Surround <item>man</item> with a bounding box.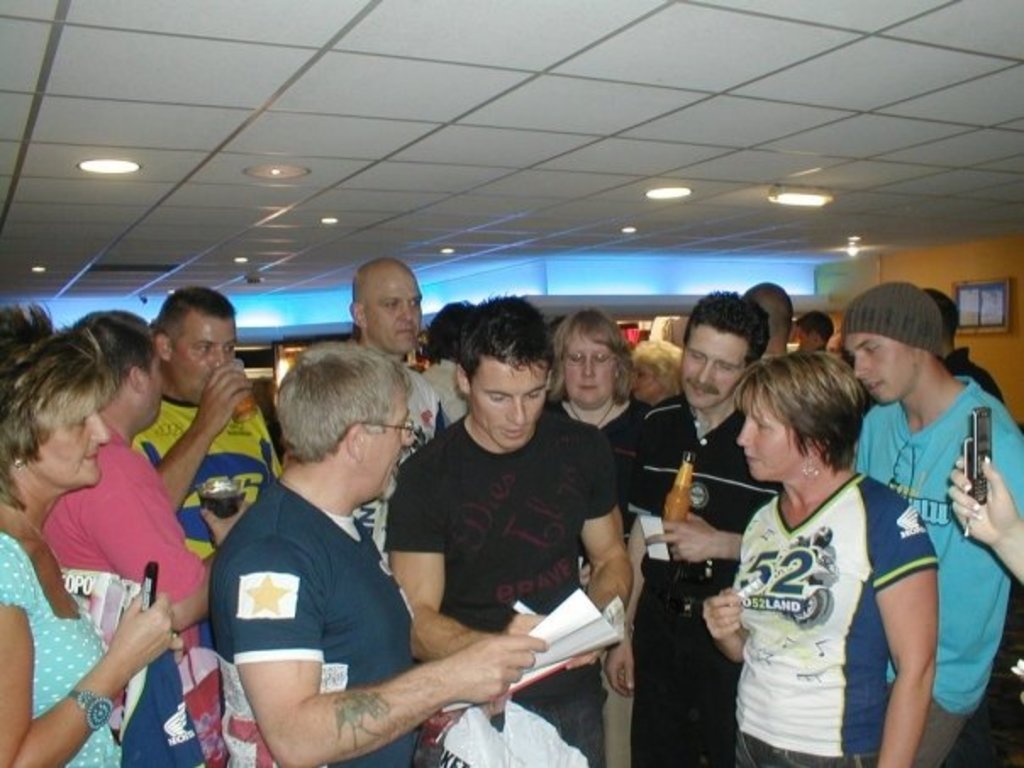
<region>332, 256, 456, 559</region>.
